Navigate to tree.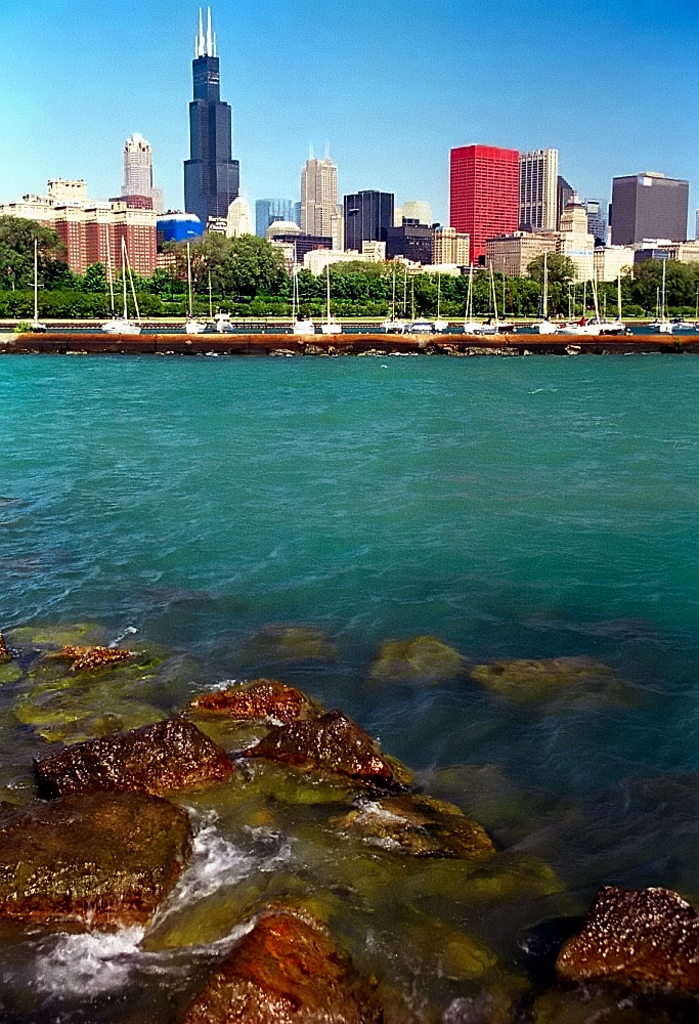
Navigation target: bbox=[69, 256, 116, 298].
